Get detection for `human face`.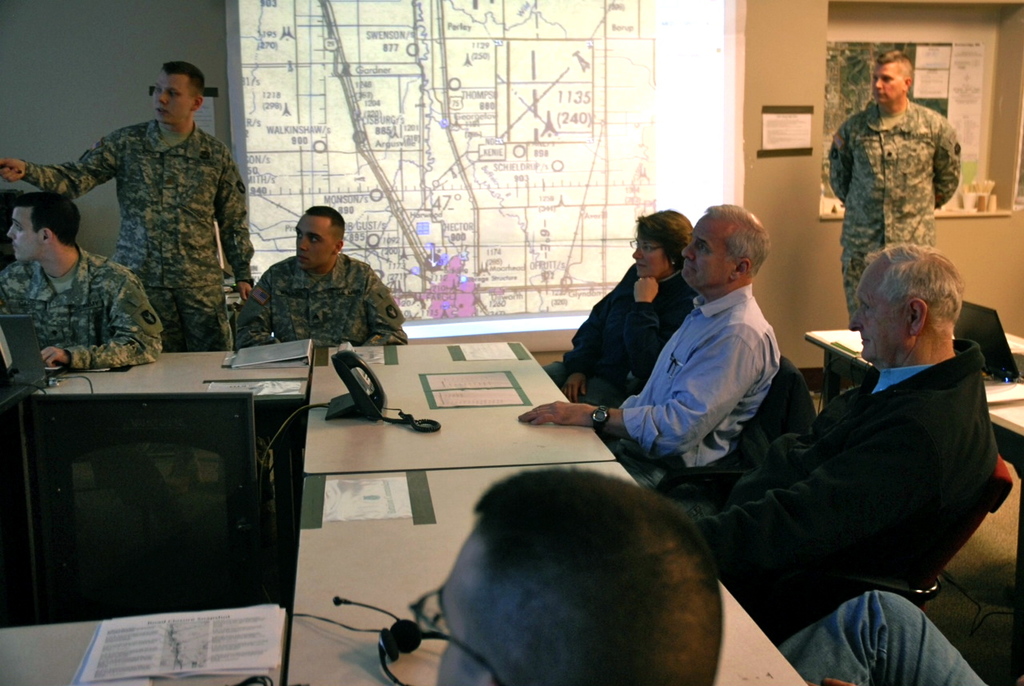
Detection: locate(846, 264, 906, 361).
